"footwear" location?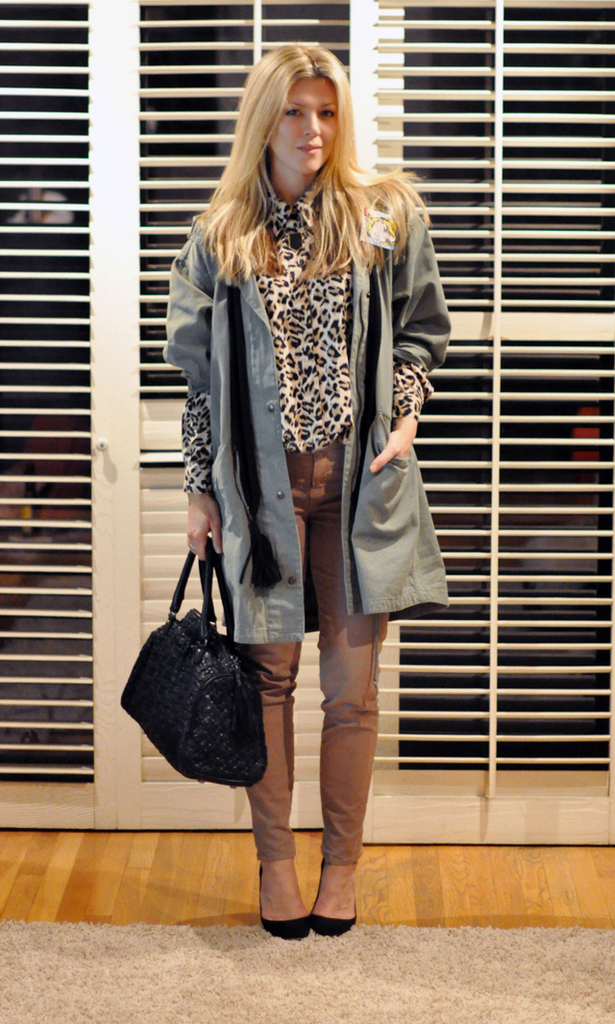
region(310, 865, 357, 934)
